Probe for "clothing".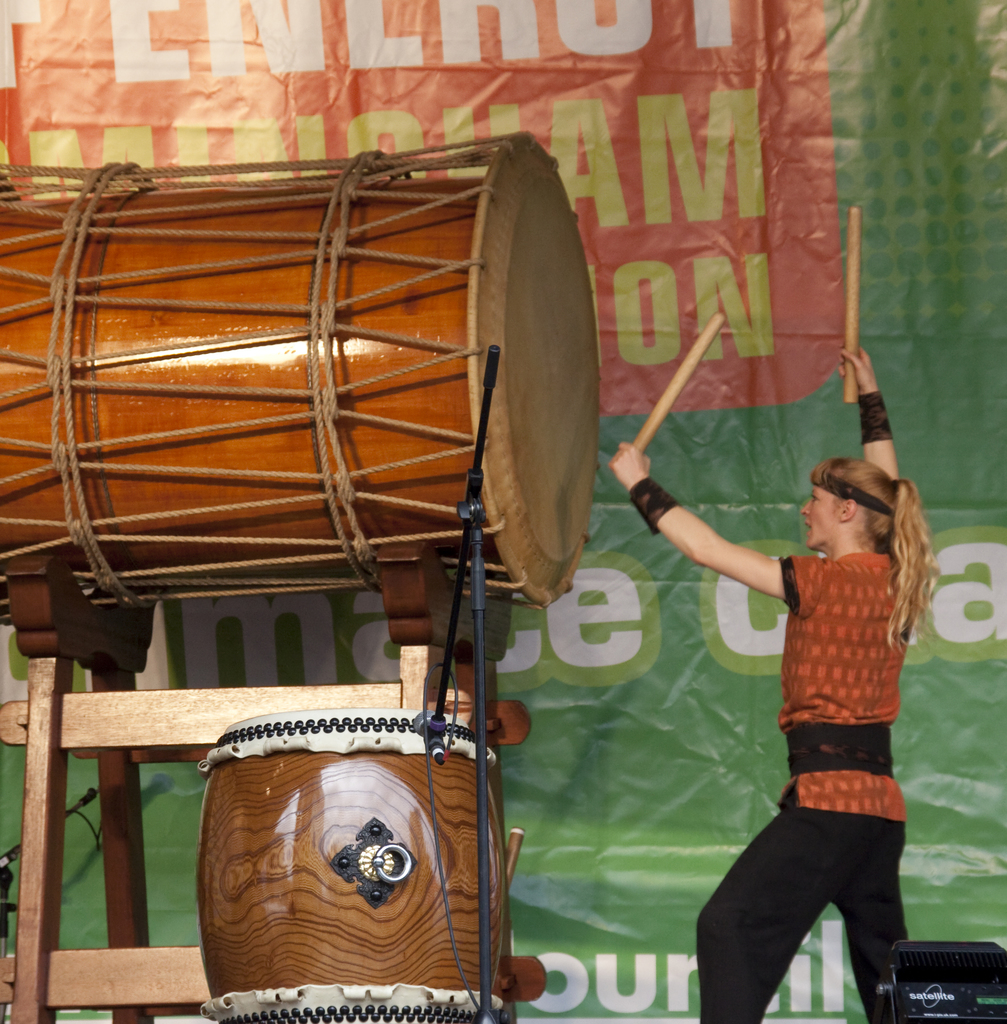
Probe result: detection(695, 555, 911, 1023).
